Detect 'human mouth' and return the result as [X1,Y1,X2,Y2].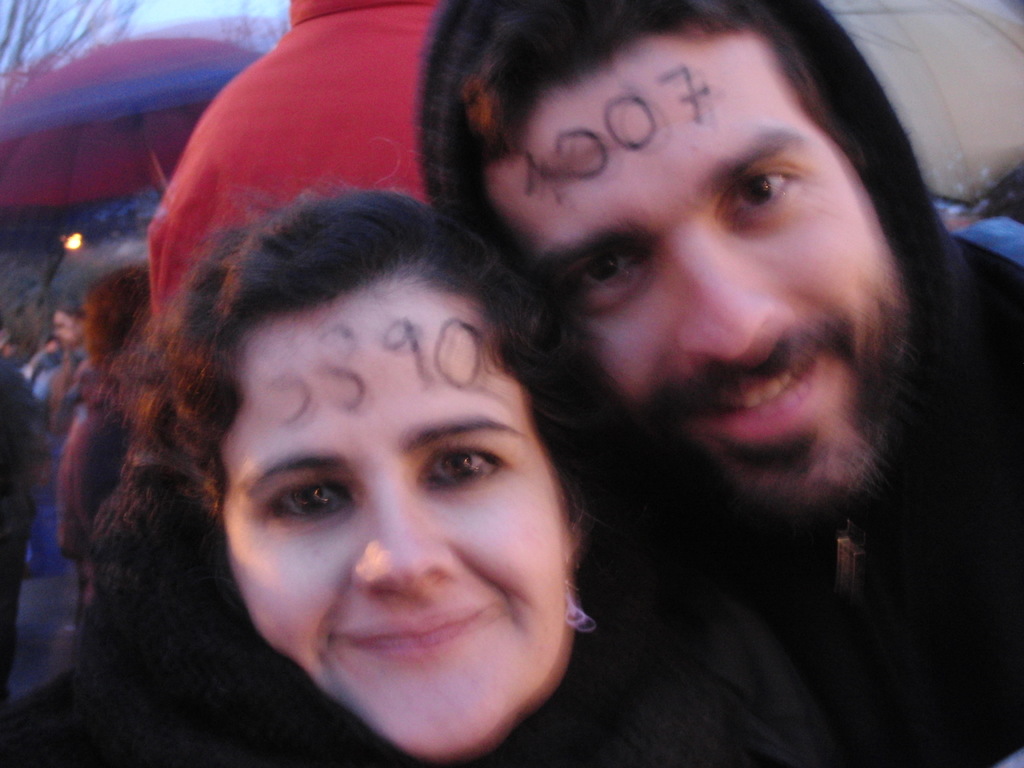
[351,605,495,655].
